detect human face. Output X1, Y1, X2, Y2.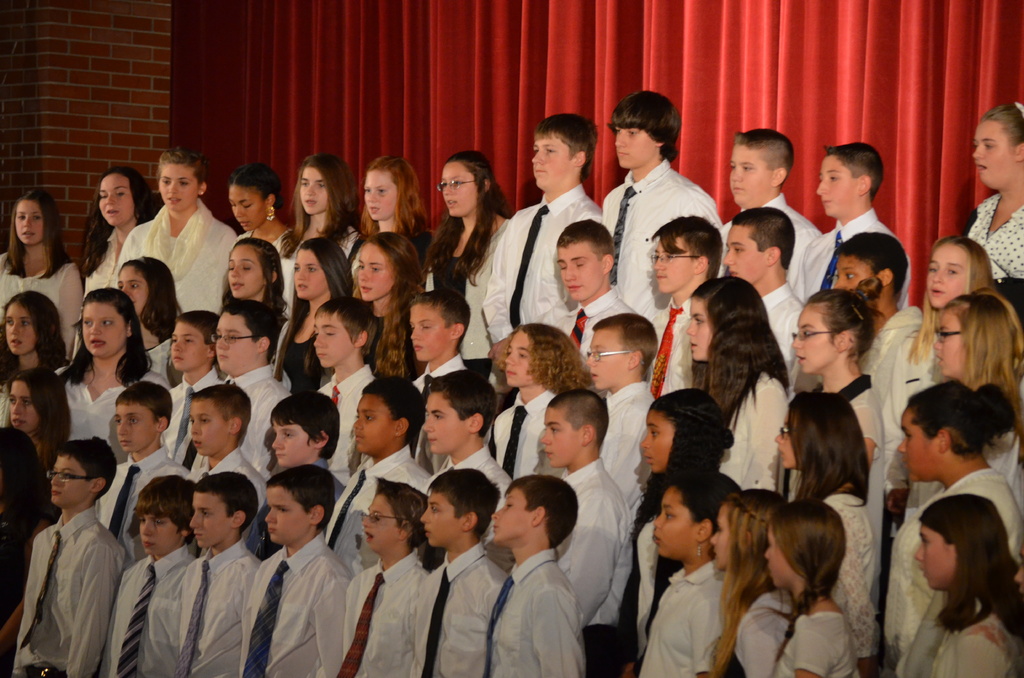
300, 168, 327, 214.
